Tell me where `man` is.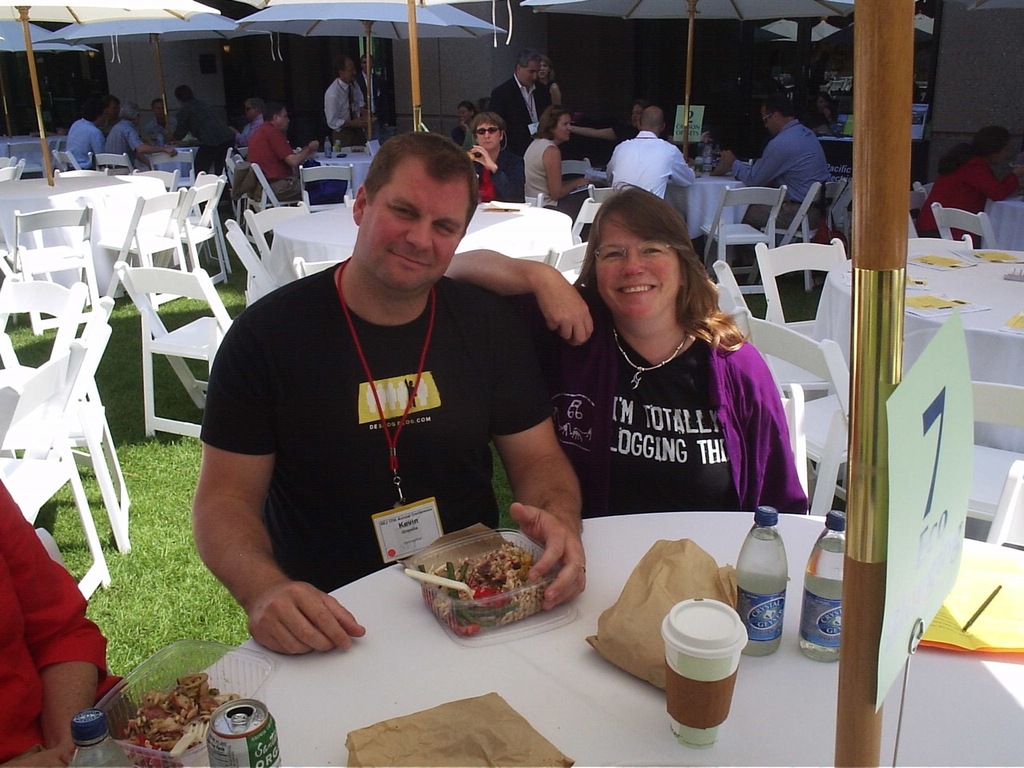
`man` is at 102 101 177 169.
